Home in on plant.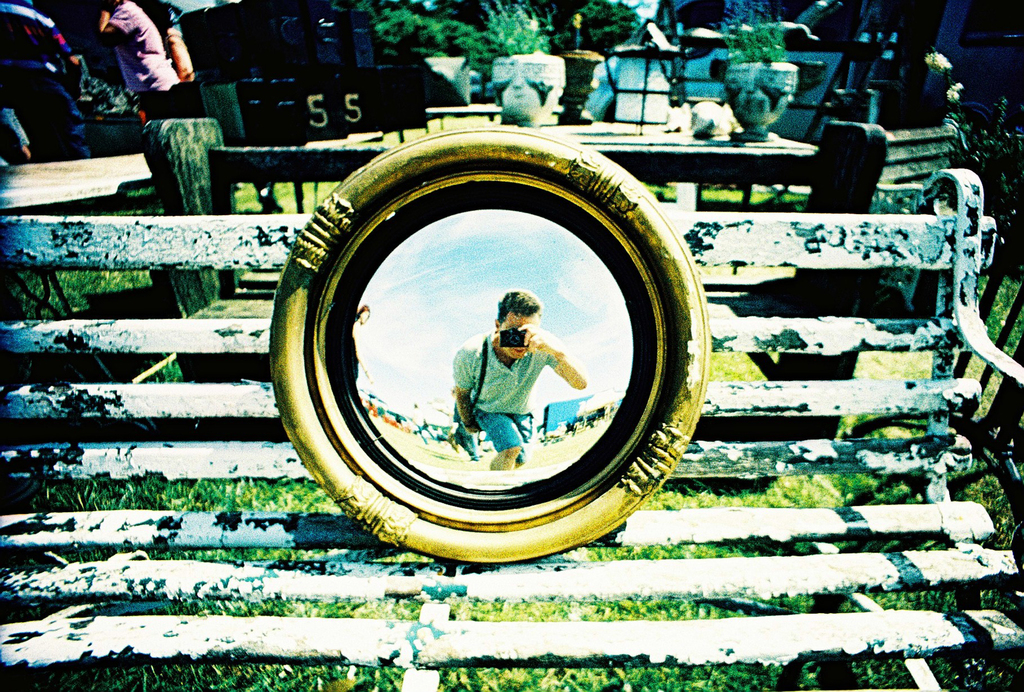
Homed in at (365,7,508,104).
